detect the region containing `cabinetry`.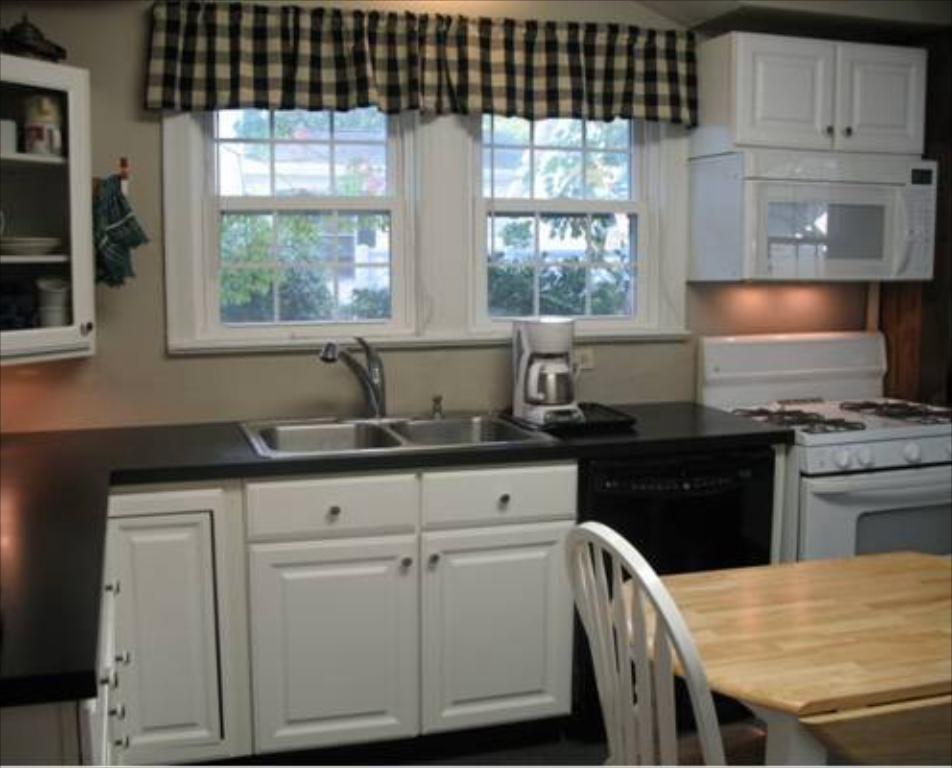
x1=420 y1=518 x2=580 y2=732.
